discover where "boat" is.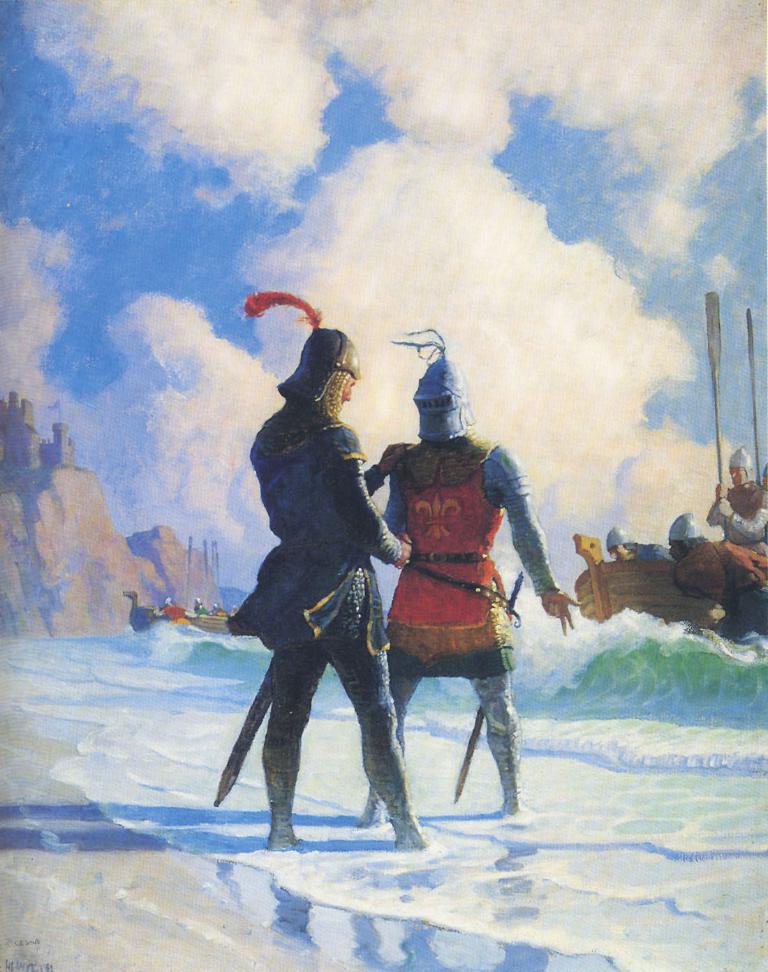
Discovered at 566 533 725 632.
